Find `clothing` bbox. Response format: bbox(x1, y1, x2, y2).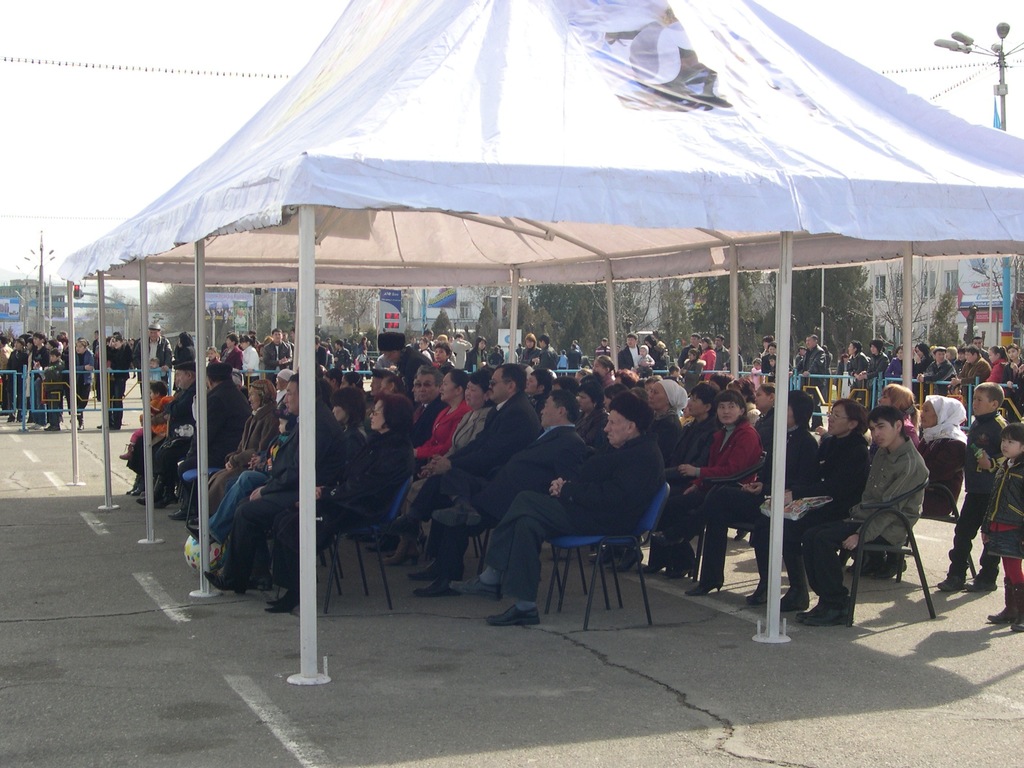
bbox(794, 338, 822, 385).
